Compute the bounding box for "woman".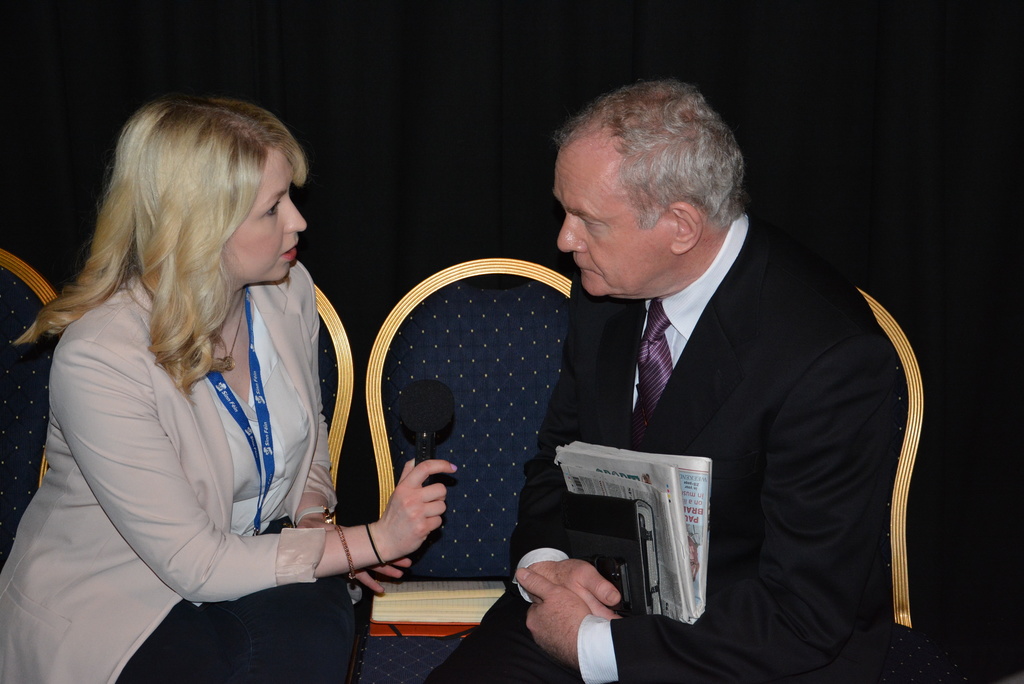
Rect(0, 95, 456, 683).
